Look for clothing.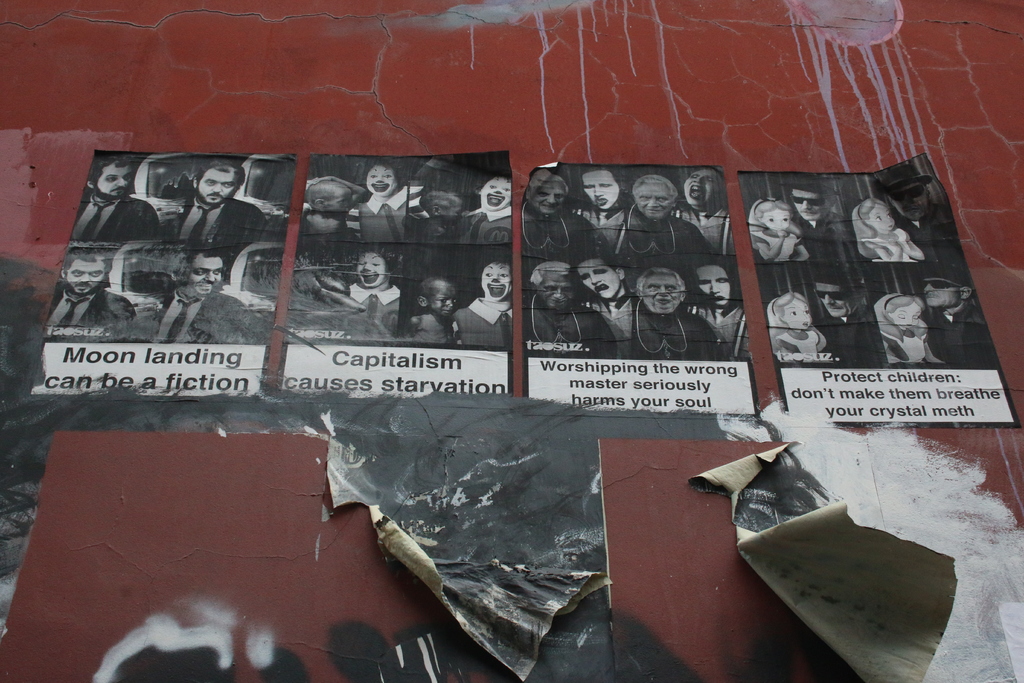
Found: 70:190:161:243.
